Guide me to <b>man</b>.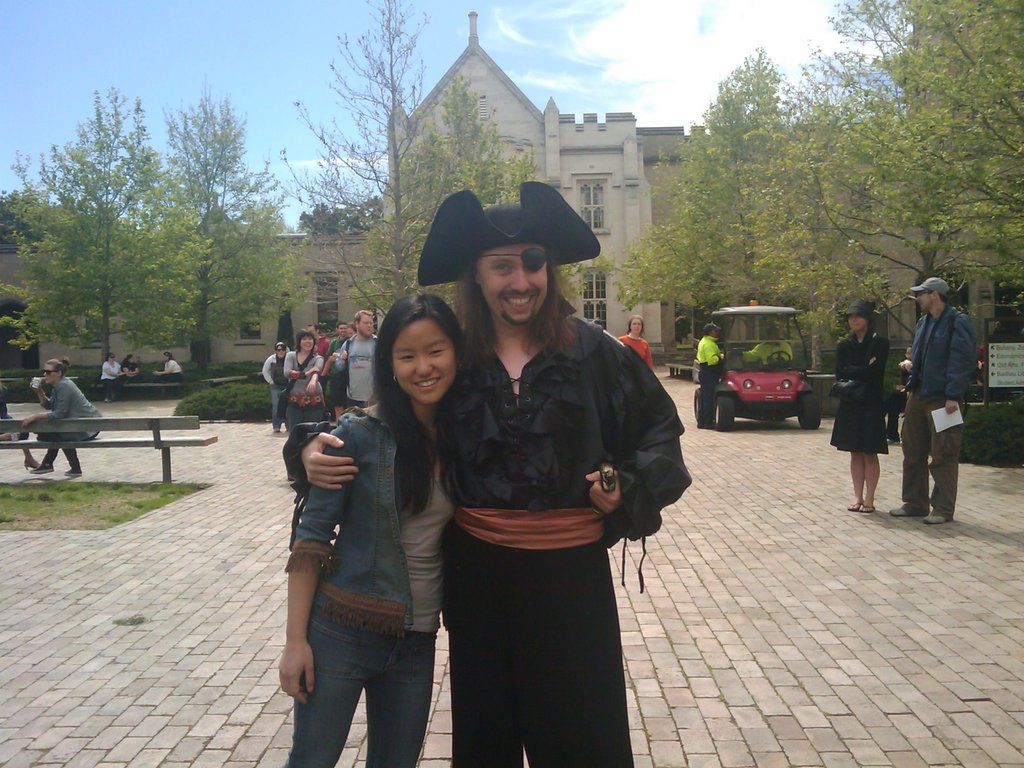
Guidance: 330 308 383 413.
